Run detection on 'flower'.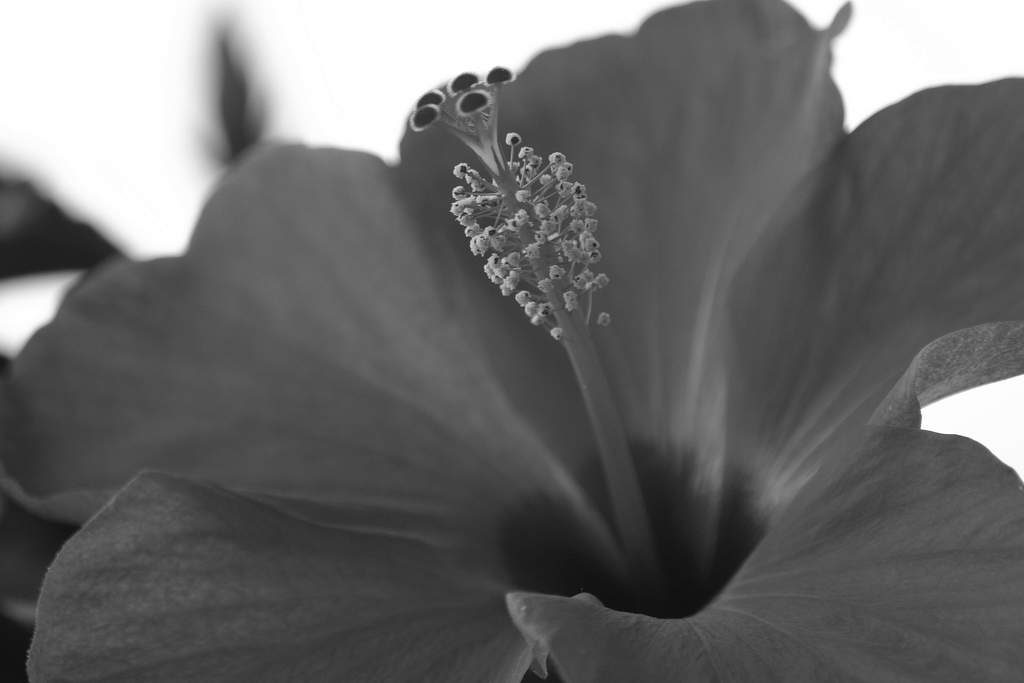
Result: left=112, top=3, right=933, bottom=650.
